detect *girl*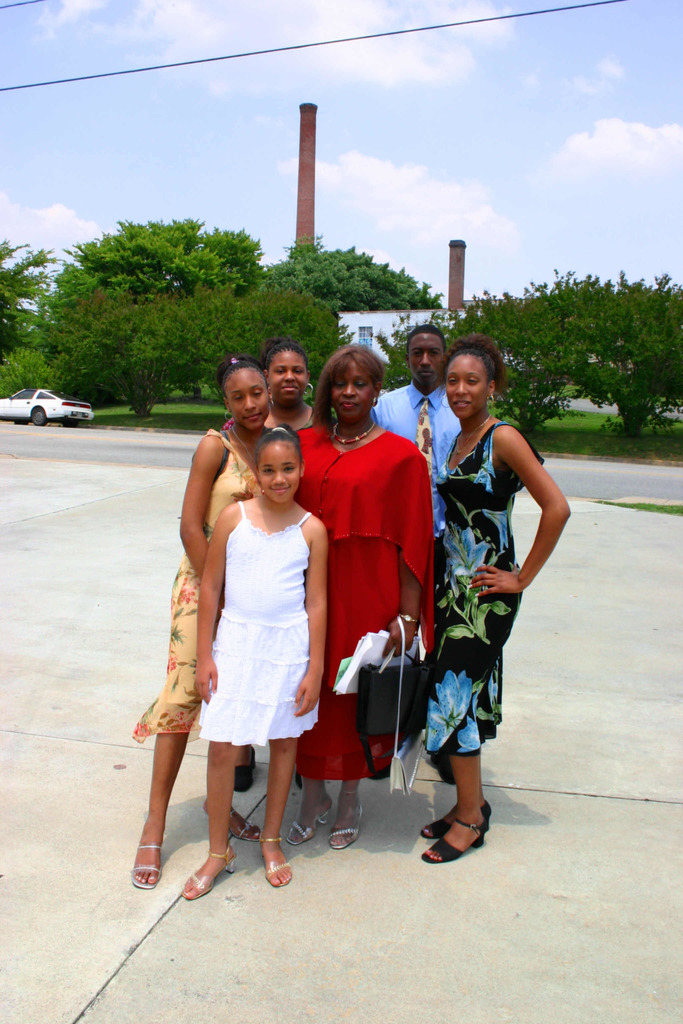
locate(132, 356, 274, 890)
